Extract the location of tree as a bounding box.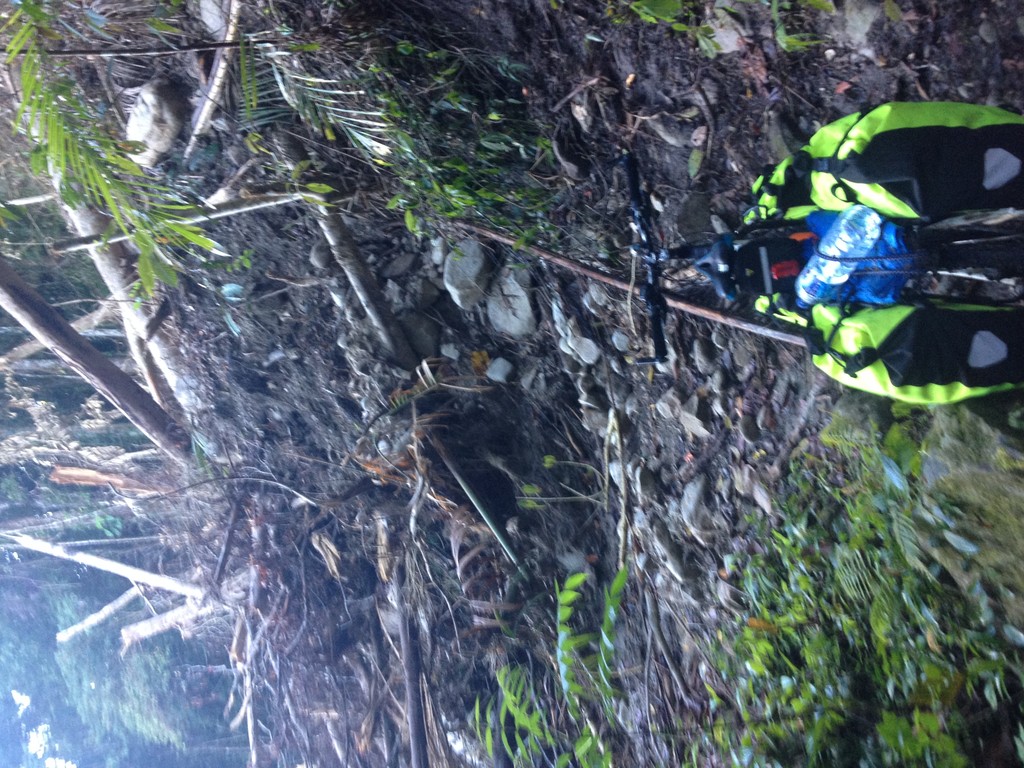
bbox=[0, 598, 228, 758].
